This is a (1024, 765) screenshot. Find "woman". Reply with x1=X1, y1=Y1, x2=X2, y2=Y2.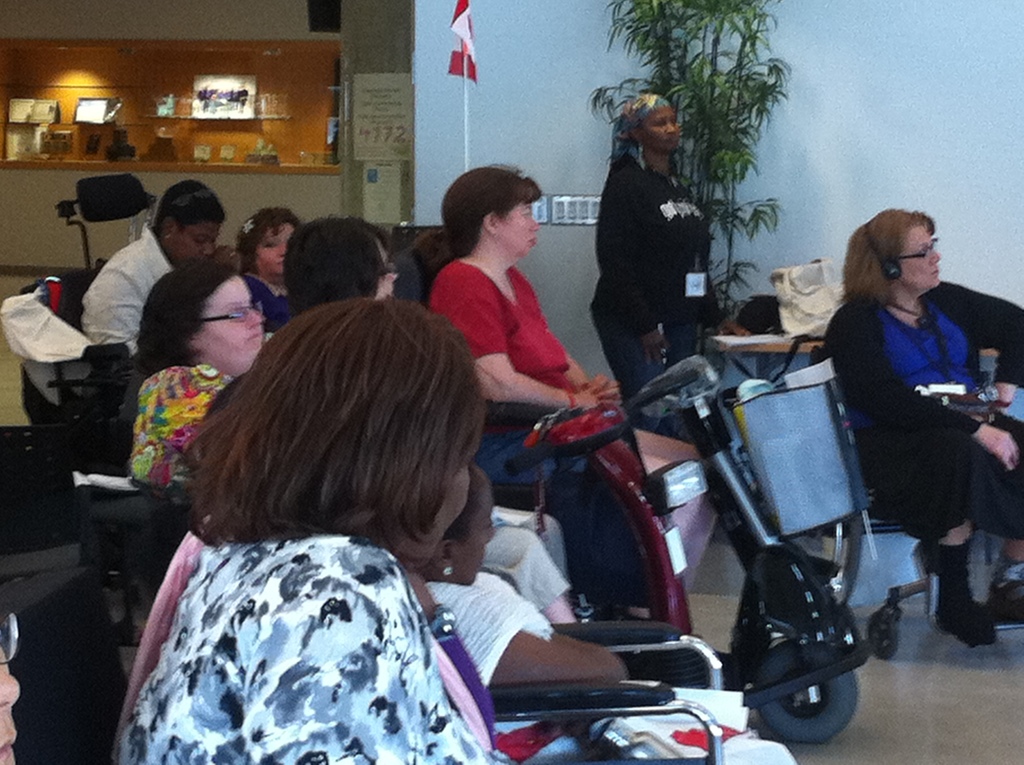
x1=413, y1=453, x2=797, y2=764.
